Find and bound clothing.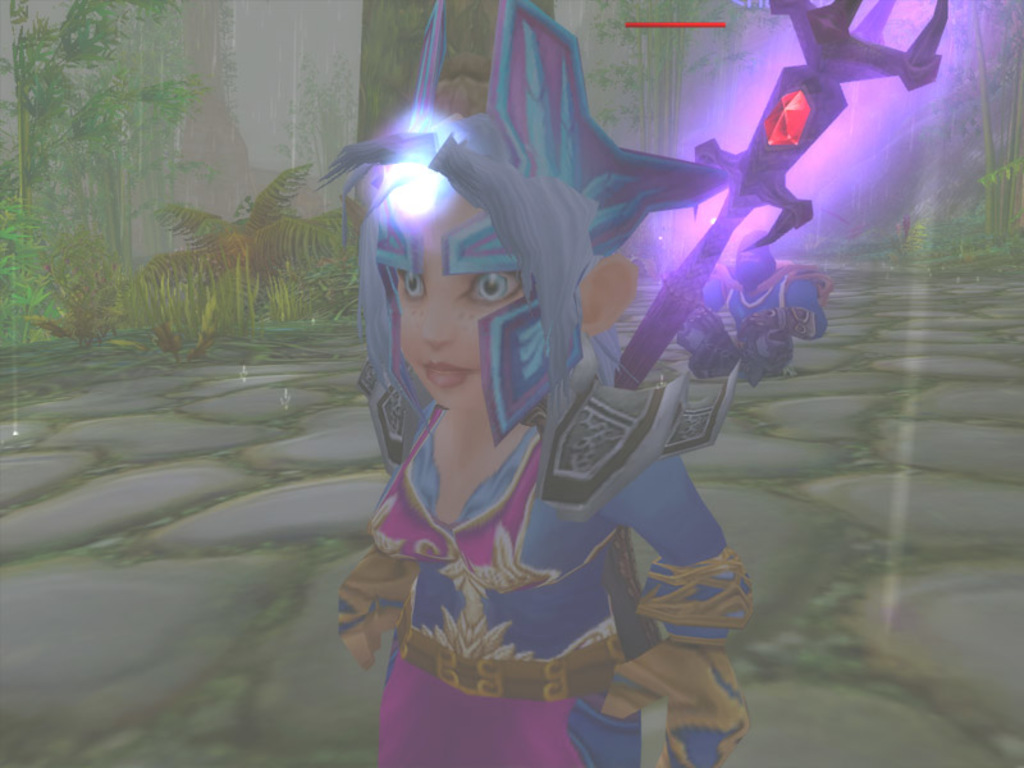
Bound: bbox(358, 361, 745, 767).
